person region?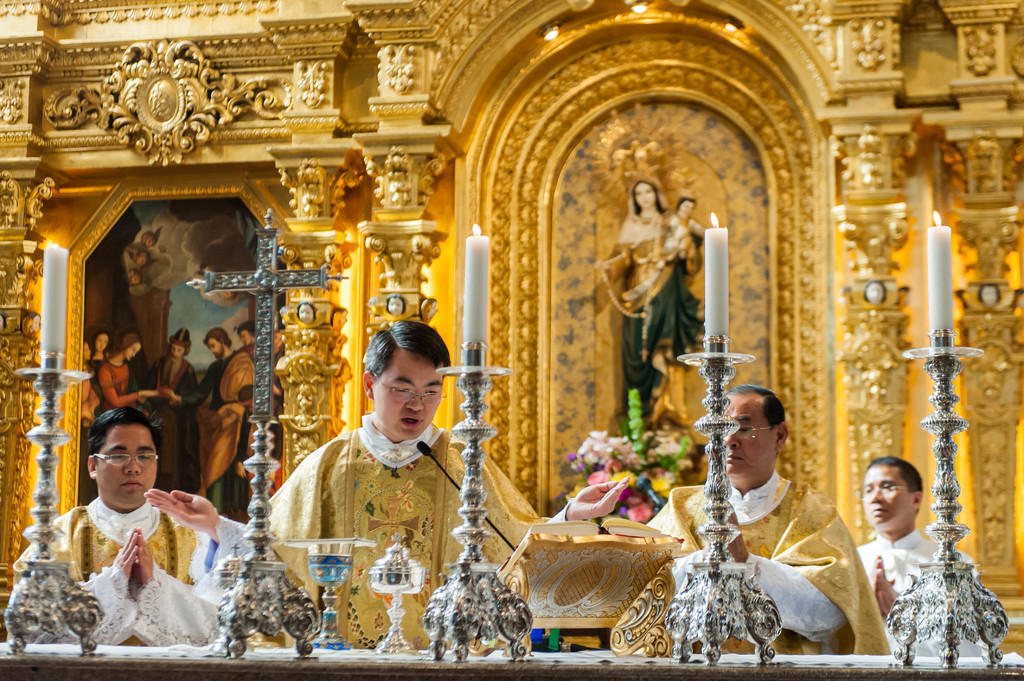
l=86, t=335, r=110, b=377
